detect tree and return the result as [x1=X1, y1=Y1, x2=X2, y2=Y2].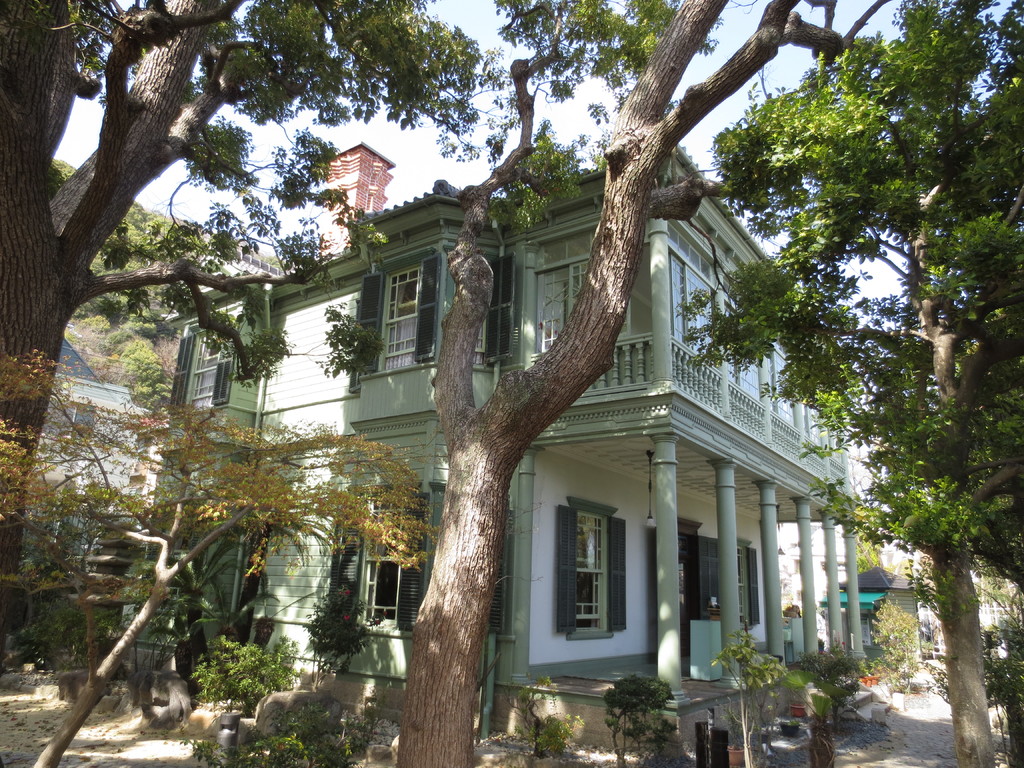
[x1=1, y1=352, x2=440, y2=767].
